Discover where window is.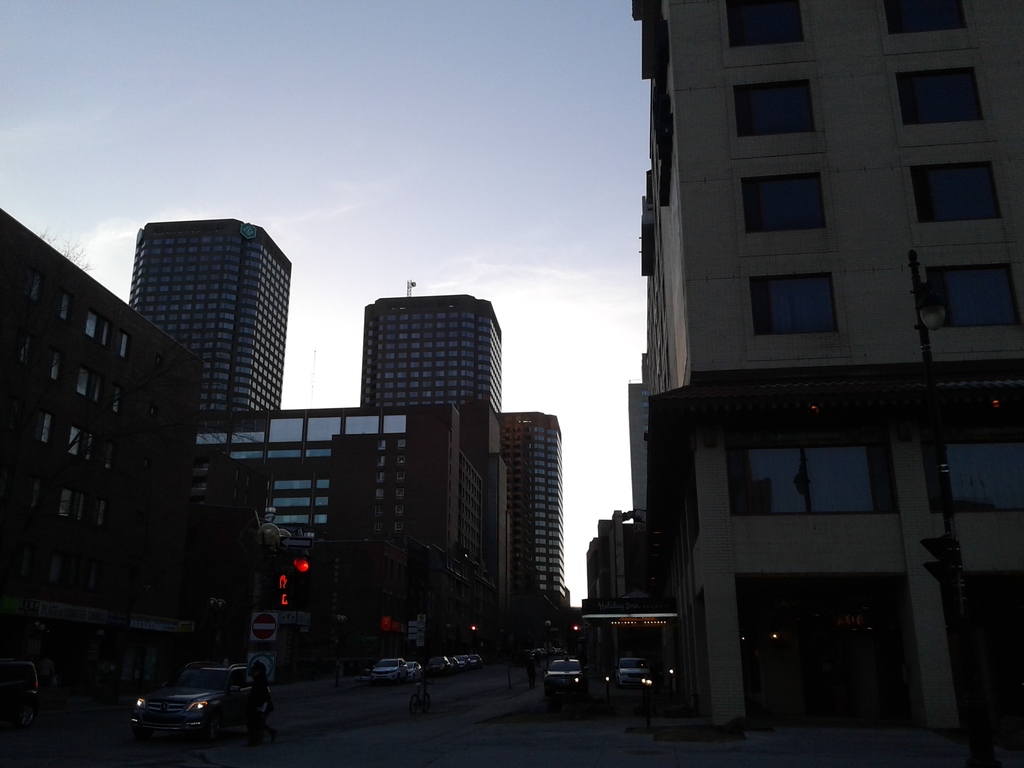
Discovered at select_region(75, 367, 87, 394).
